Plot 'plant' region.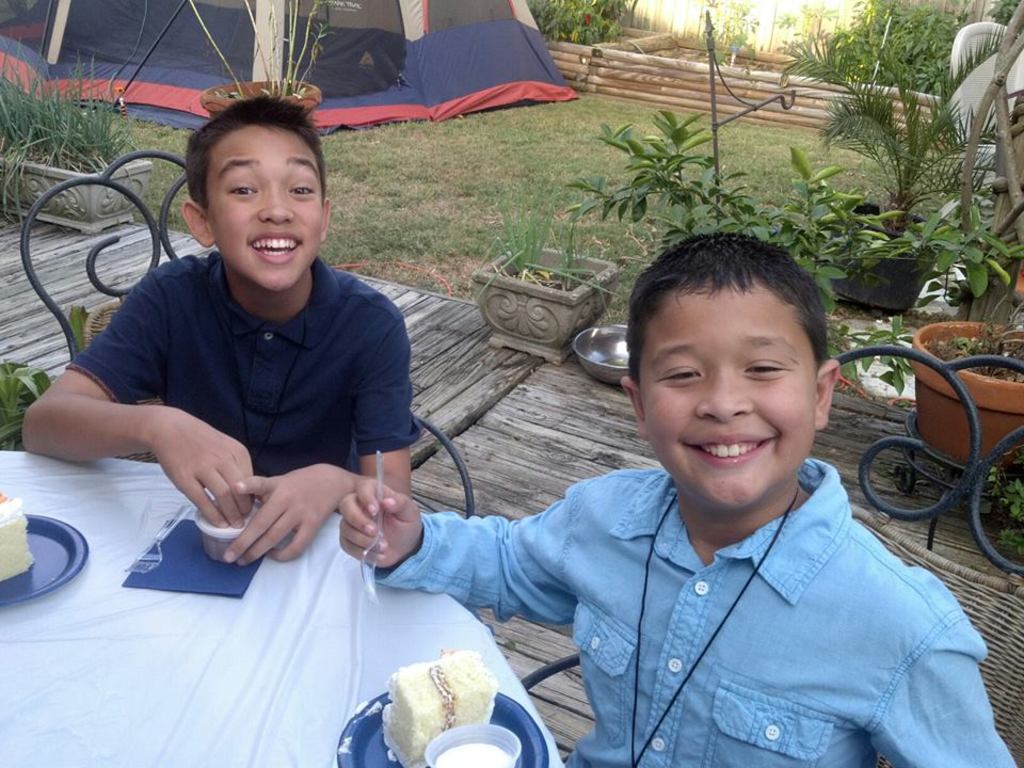
Plotted at {"left": 189, "top": 0, "right": 354, "bottom": 100}.
